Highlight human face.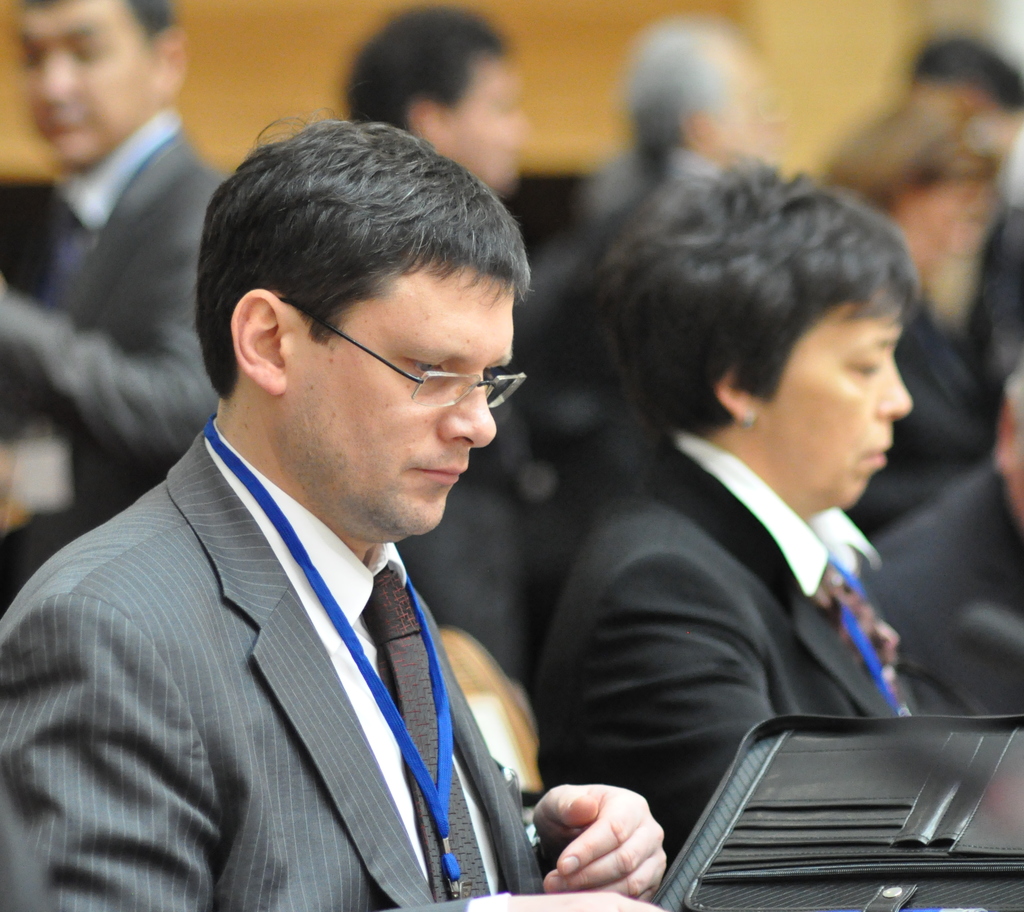
Highlighted region: {"x1": 431, "y1": 57, "x2": 537, "y2": 195}.
